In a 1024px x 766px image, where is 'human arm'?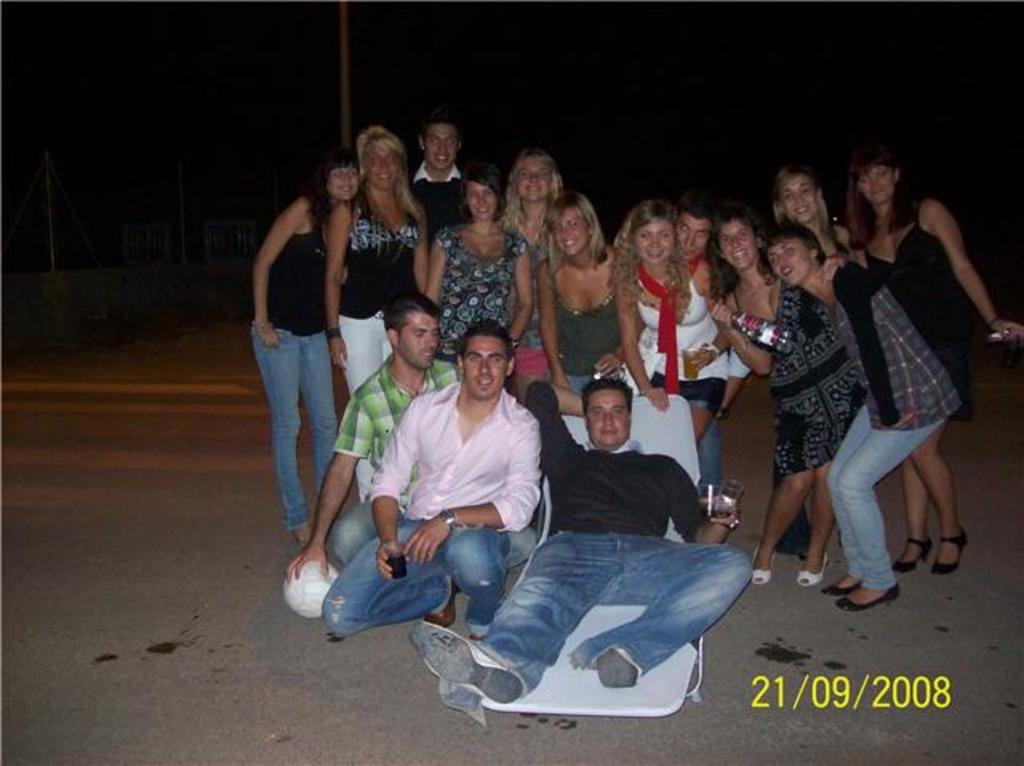
x1=666, y1=453, x2=746, y2=552.
